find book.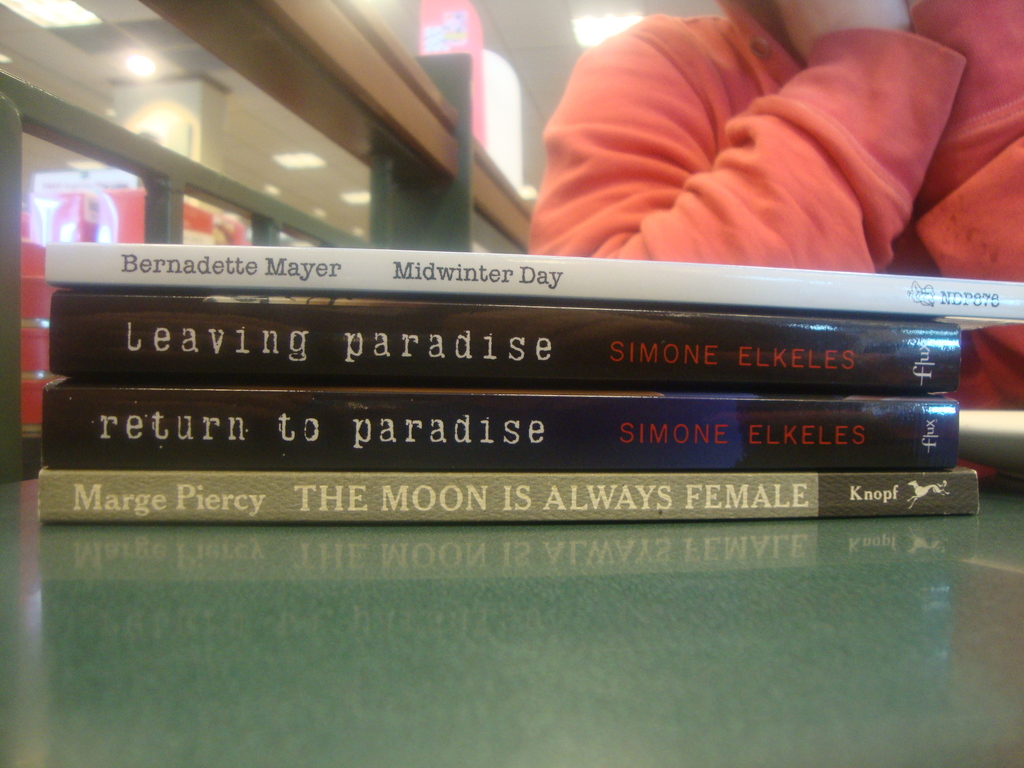
pyautogui.locateOnScreen(38, 465, 979, 520).
